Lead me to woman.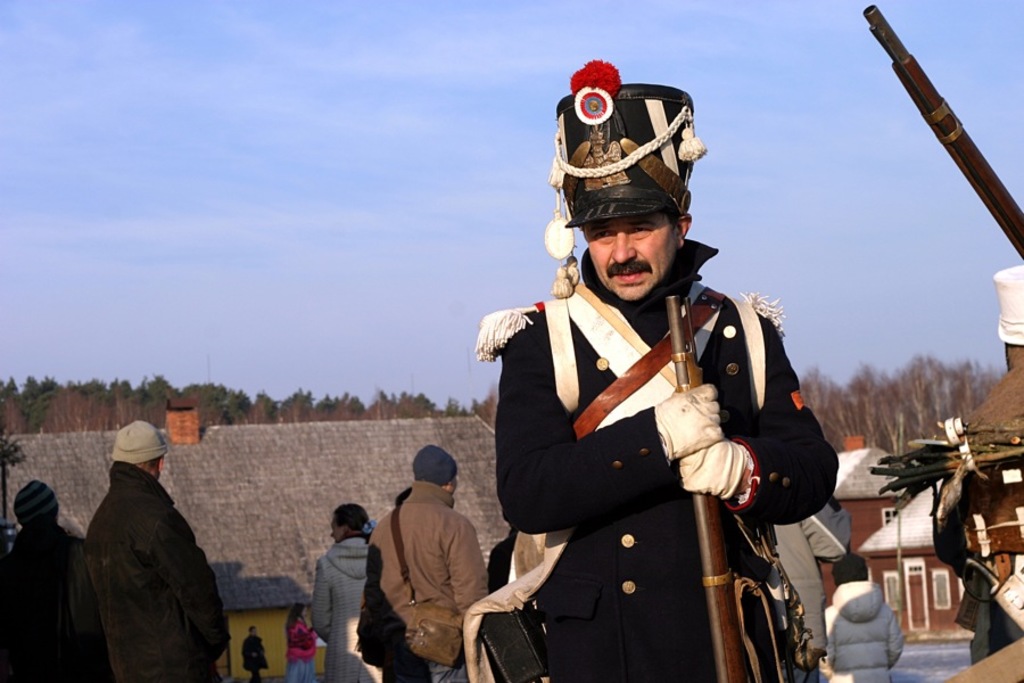
Lead to {"left": 312, "top": 502, "right": 383, "bottom": 682}.
